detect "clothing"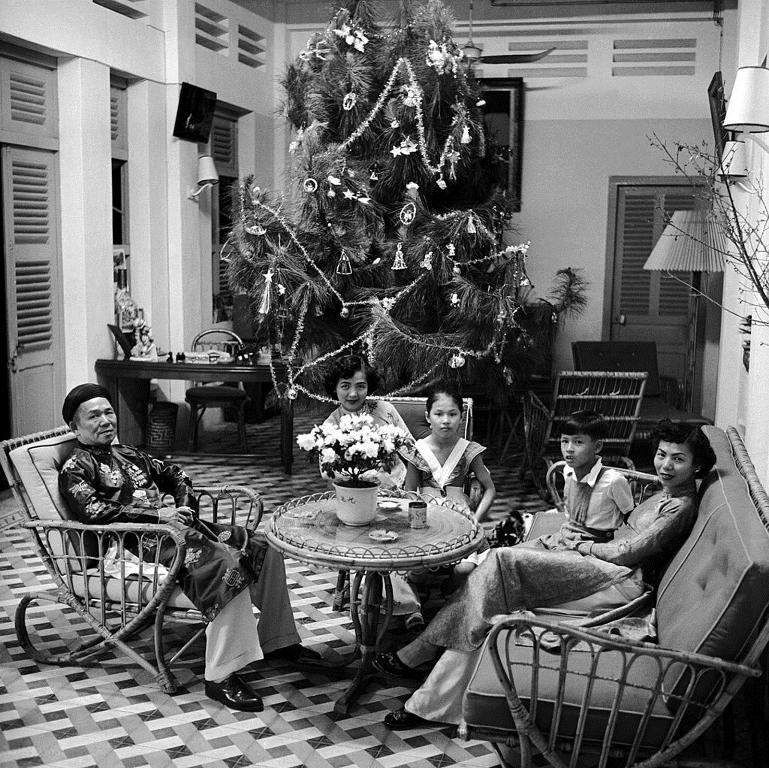
[406, 432, 487, 607]
